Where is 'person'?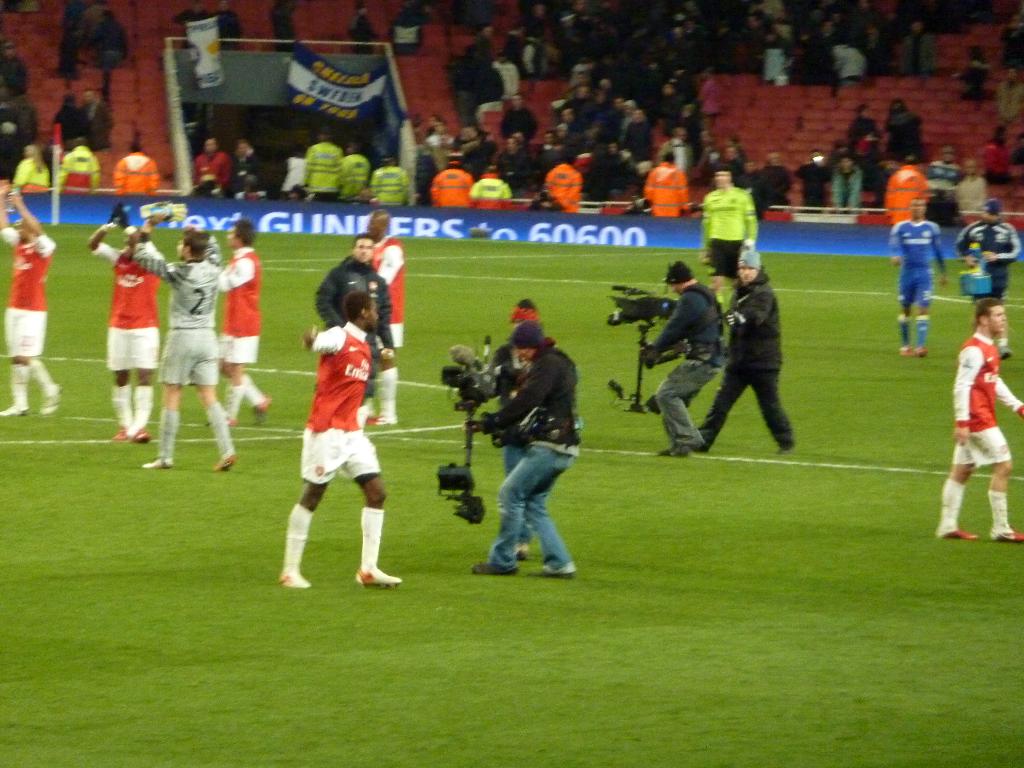
locate(890, 198, 950, 360).
